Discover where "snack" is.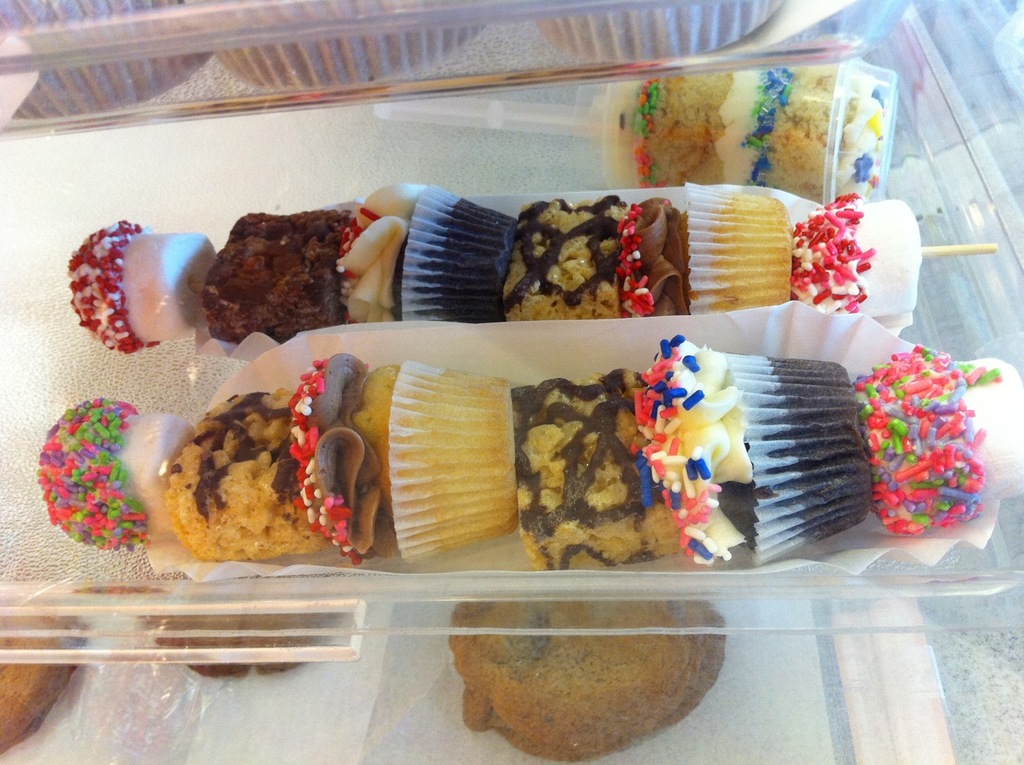
Discovered at region(154, 379, 384, 582).
